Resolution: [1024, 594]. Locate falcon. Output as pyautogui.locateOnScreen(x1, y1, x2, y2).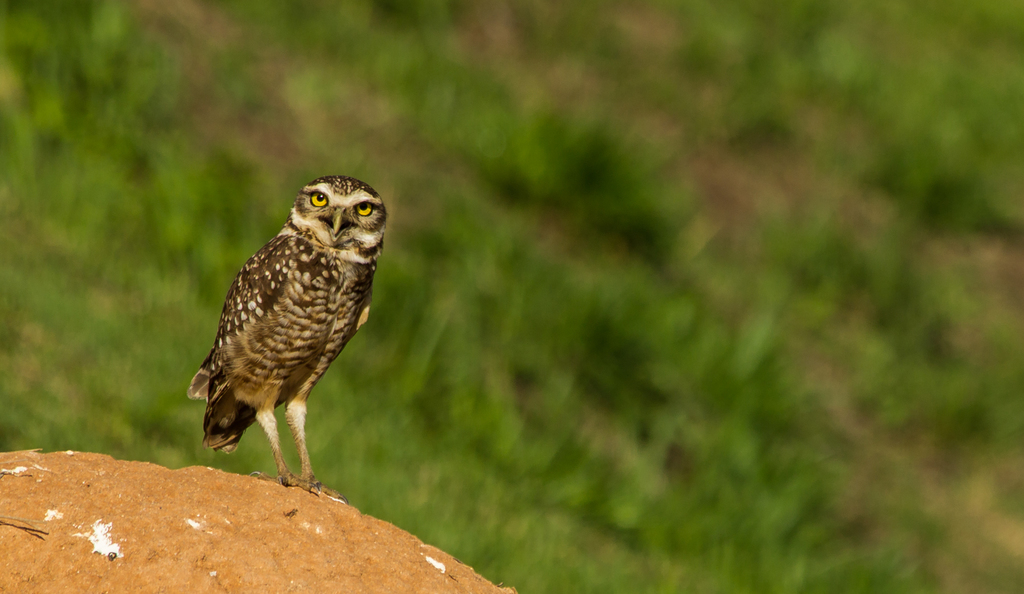
pyautogui.locateOnScreen(185, 173, 390, 501).
